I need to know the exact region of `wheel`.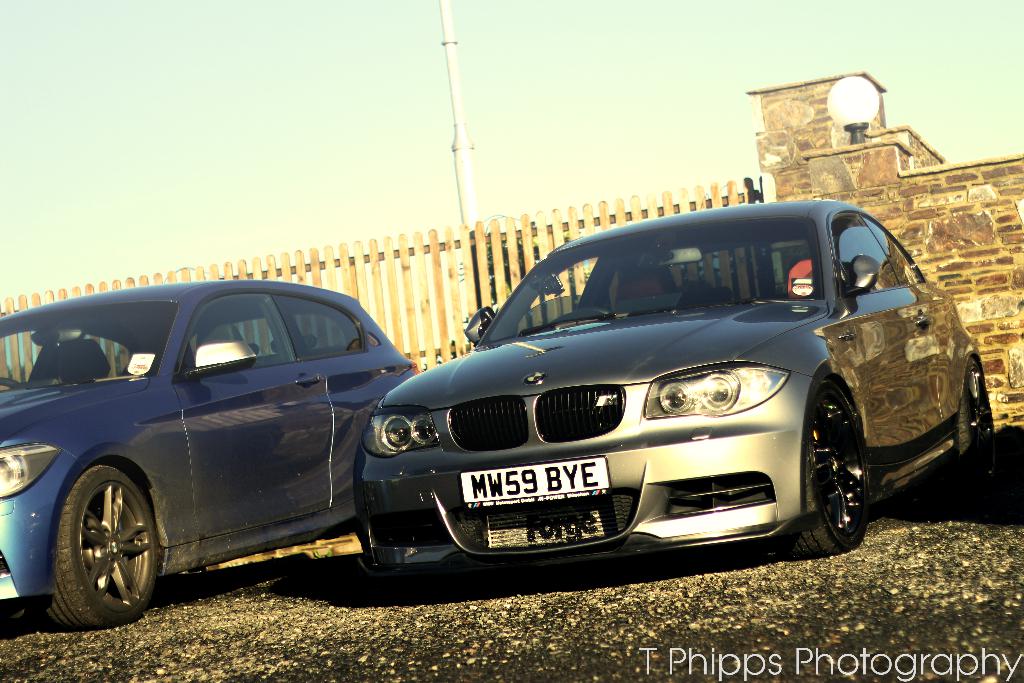
Region: 43,459,163,630.
